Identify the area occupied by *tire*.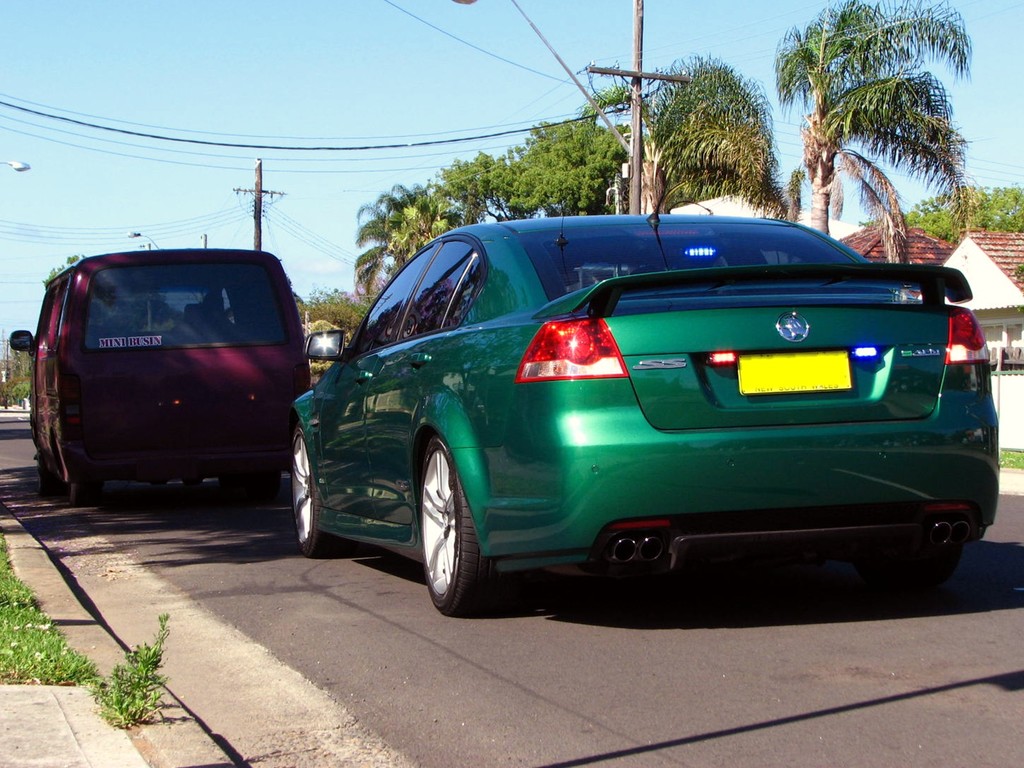
Area: box(70, 433, 102, 503).
